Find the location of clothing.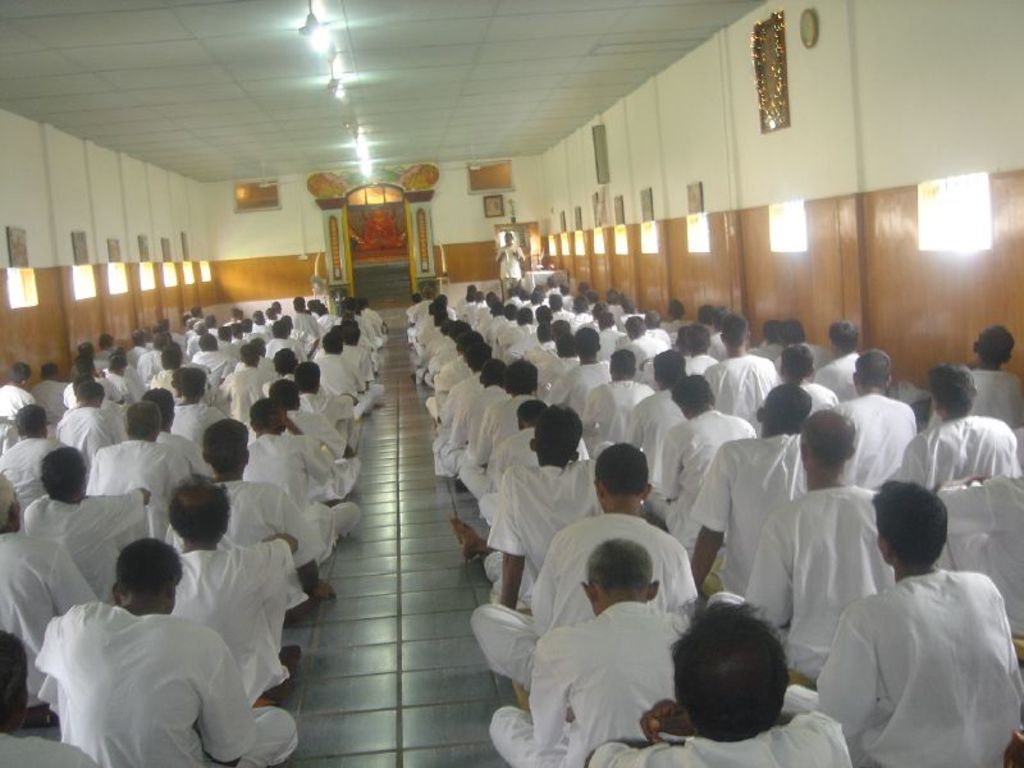
Location: (x1=483, y1=466, x2=613, y2=607).
